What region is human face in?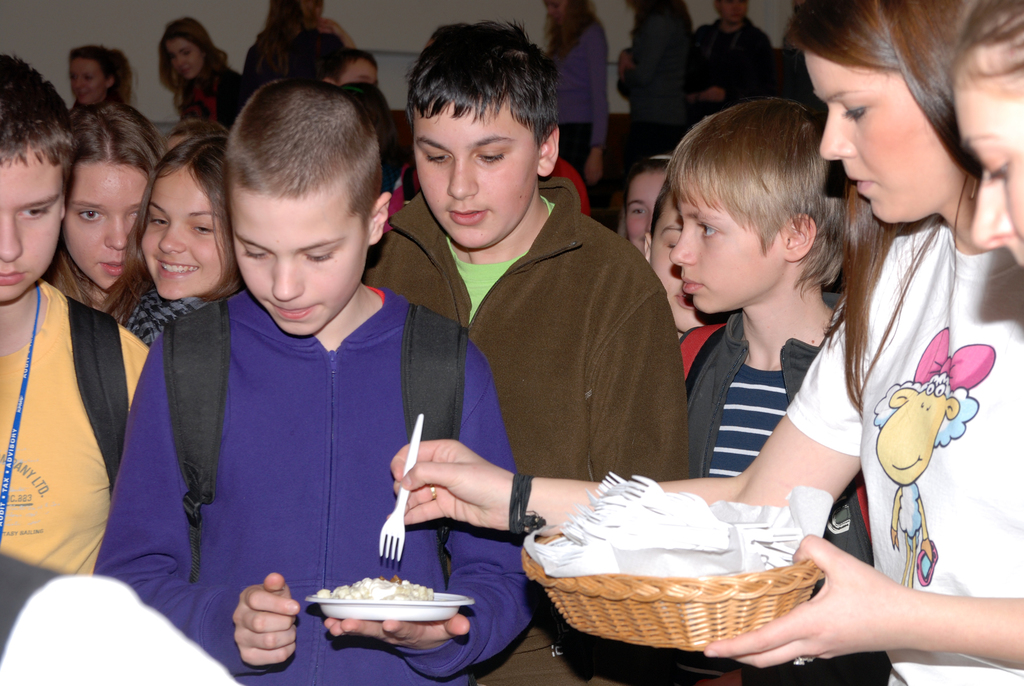
bbox=[414, 99, 536, 244].
